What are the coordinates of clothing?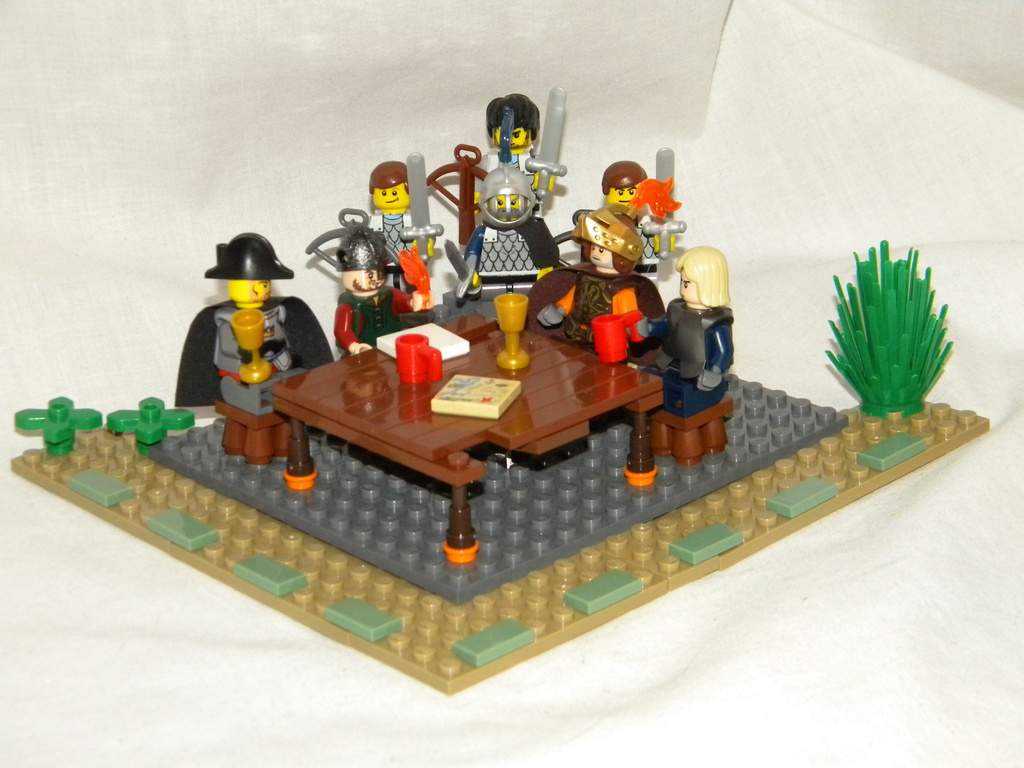
<region>179, 300, 335, 412</region>.
